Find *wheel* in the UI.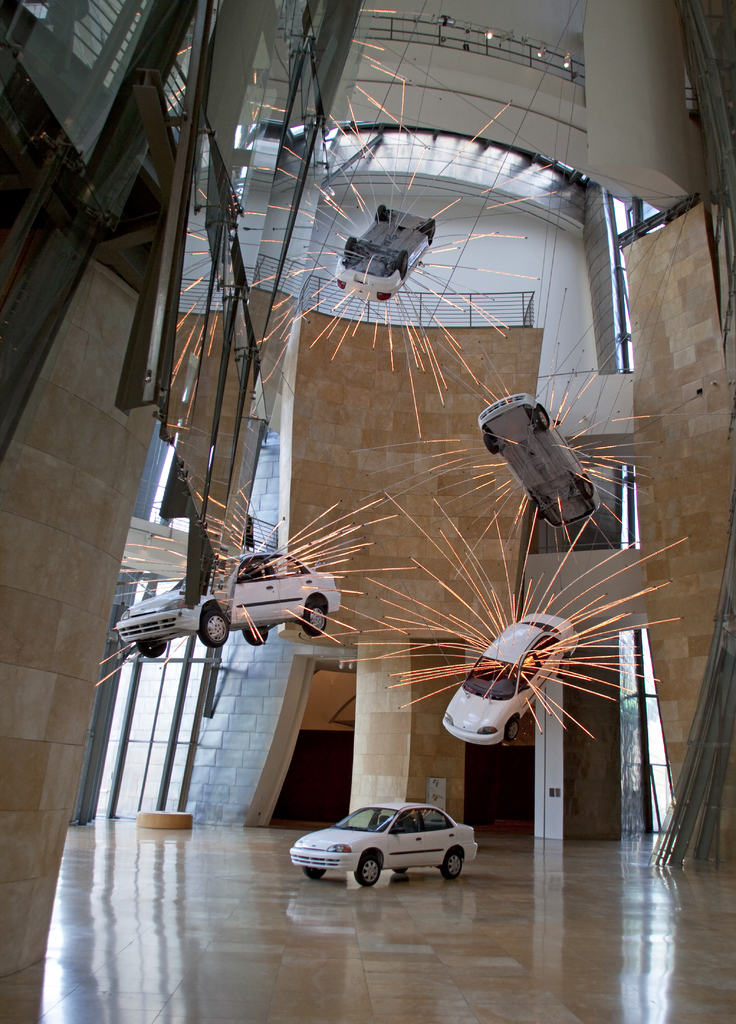
UI element at 425,218,436,244.
